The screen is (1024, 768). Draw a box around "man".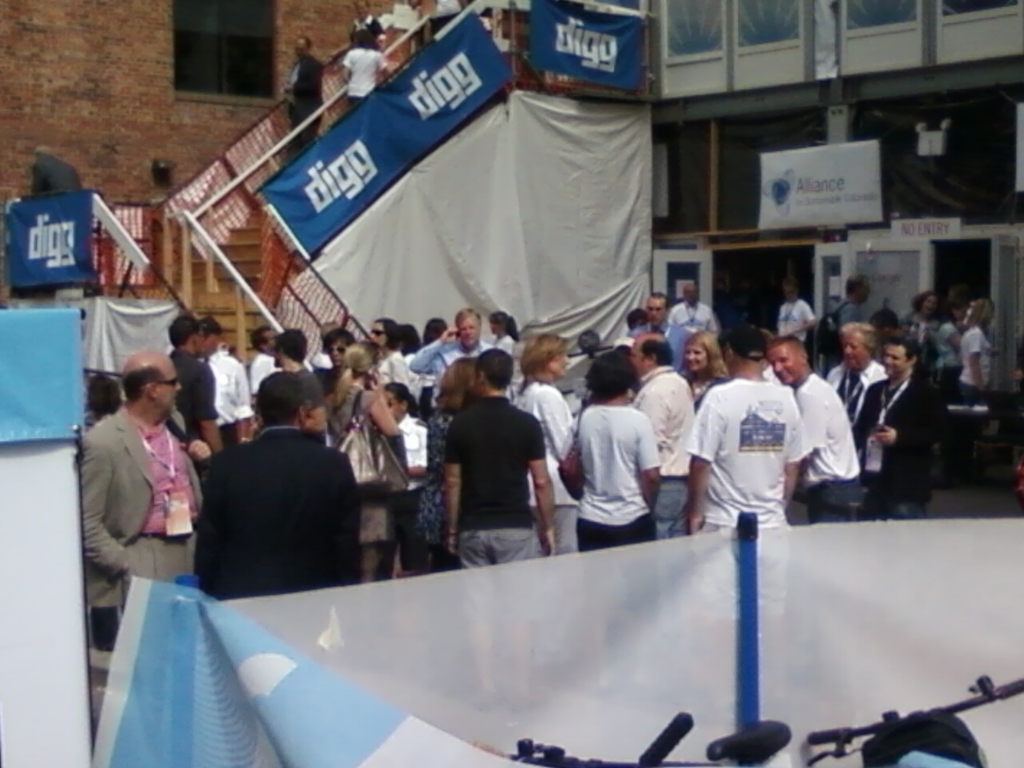
82/349/205/621.
